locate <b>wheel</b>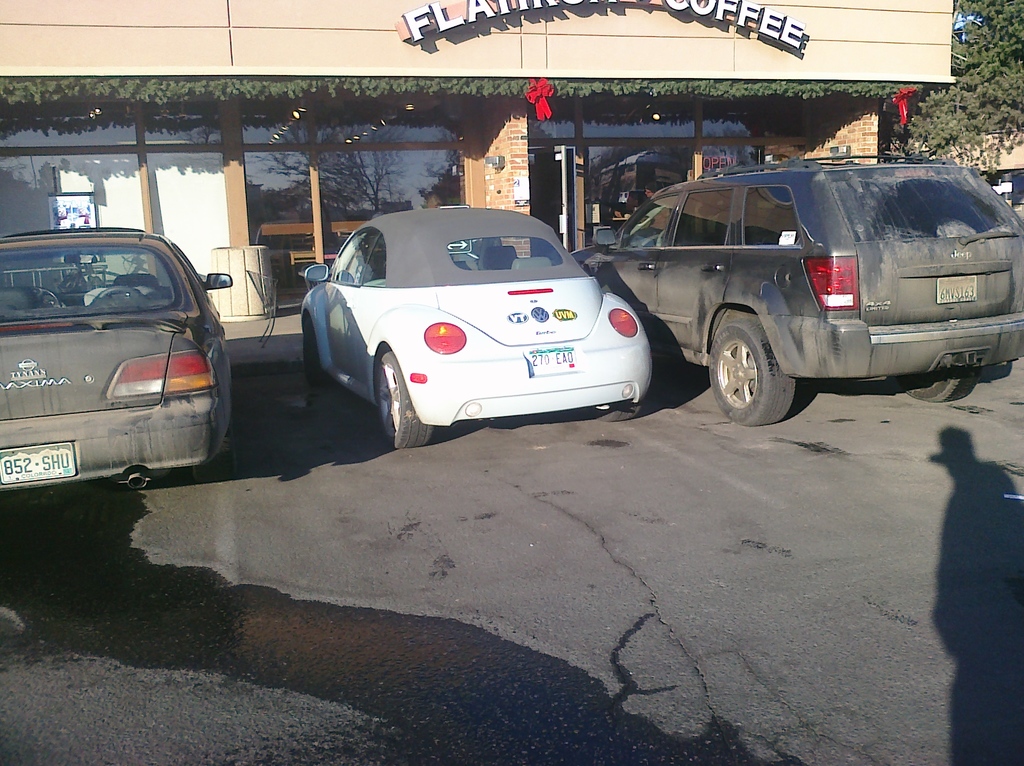
bbox=[195, 416, 239, 483]
